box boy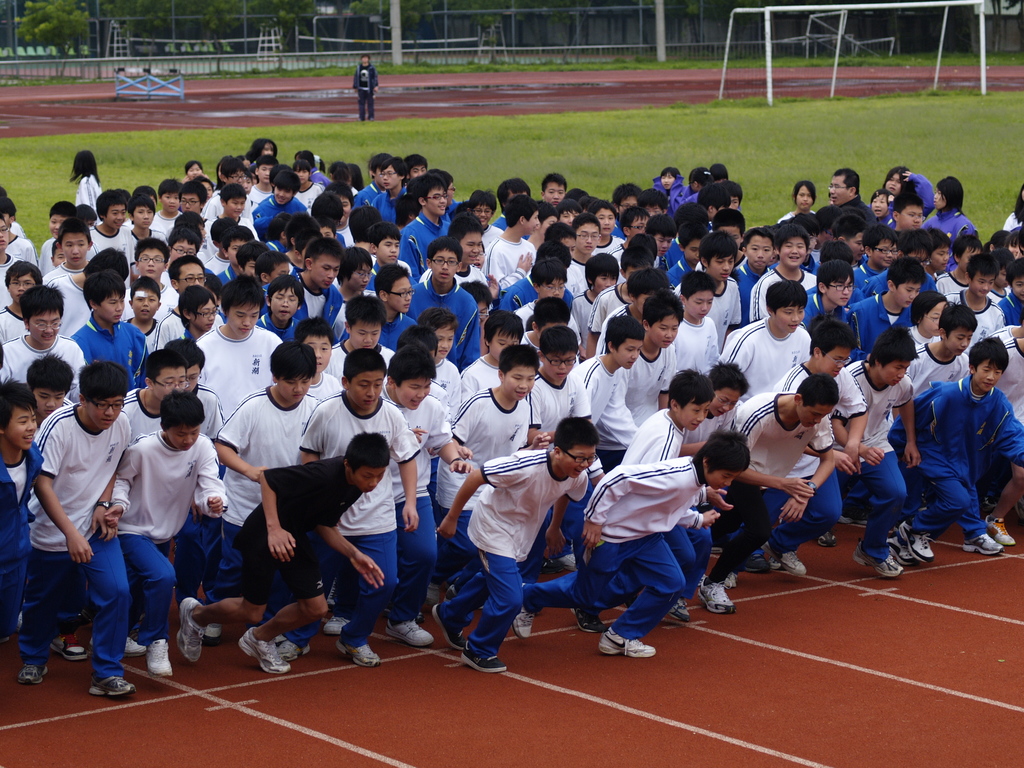
(left=353, top=55, right=380, bottom=124)
